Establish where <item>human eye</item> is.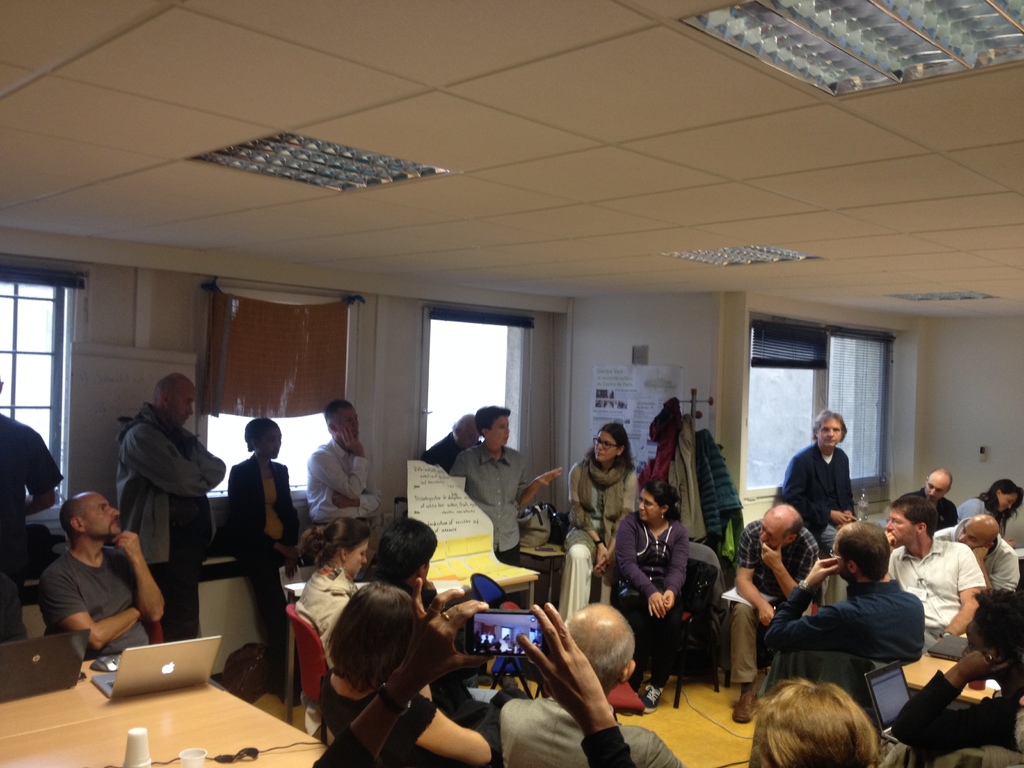
Established at 832/426/843/431.
